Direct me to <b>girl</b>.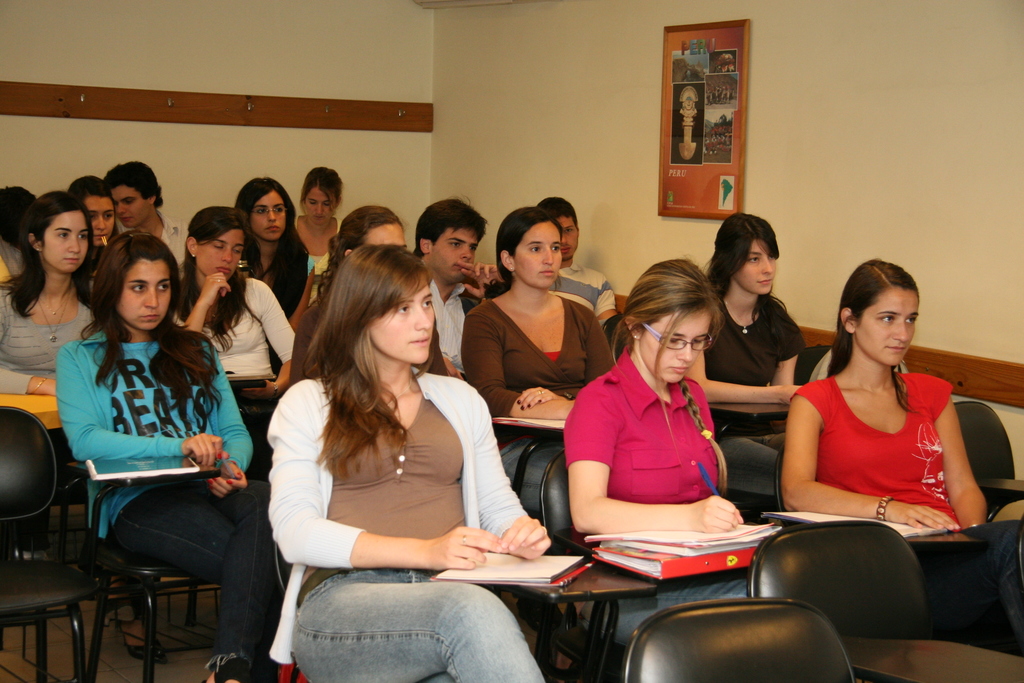
Direction: {"left": 552, "top": 255, "right": 753, "bottom": 661}.
